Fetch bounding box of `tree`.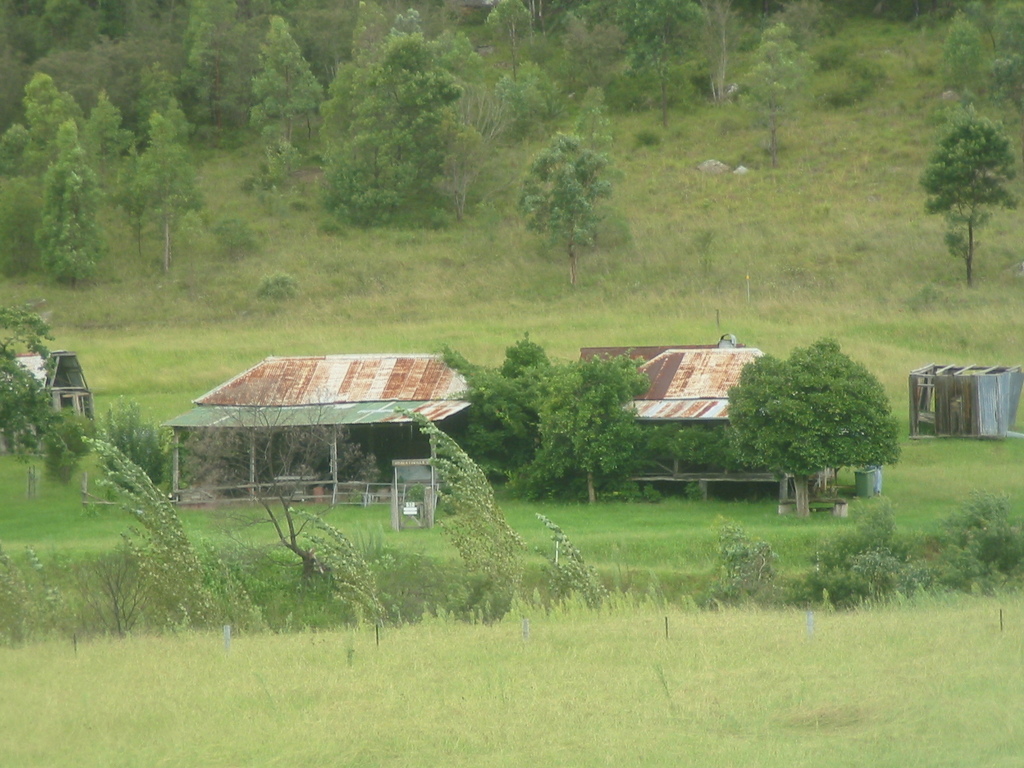
Bbox: region(715, 21, 821, 180).
